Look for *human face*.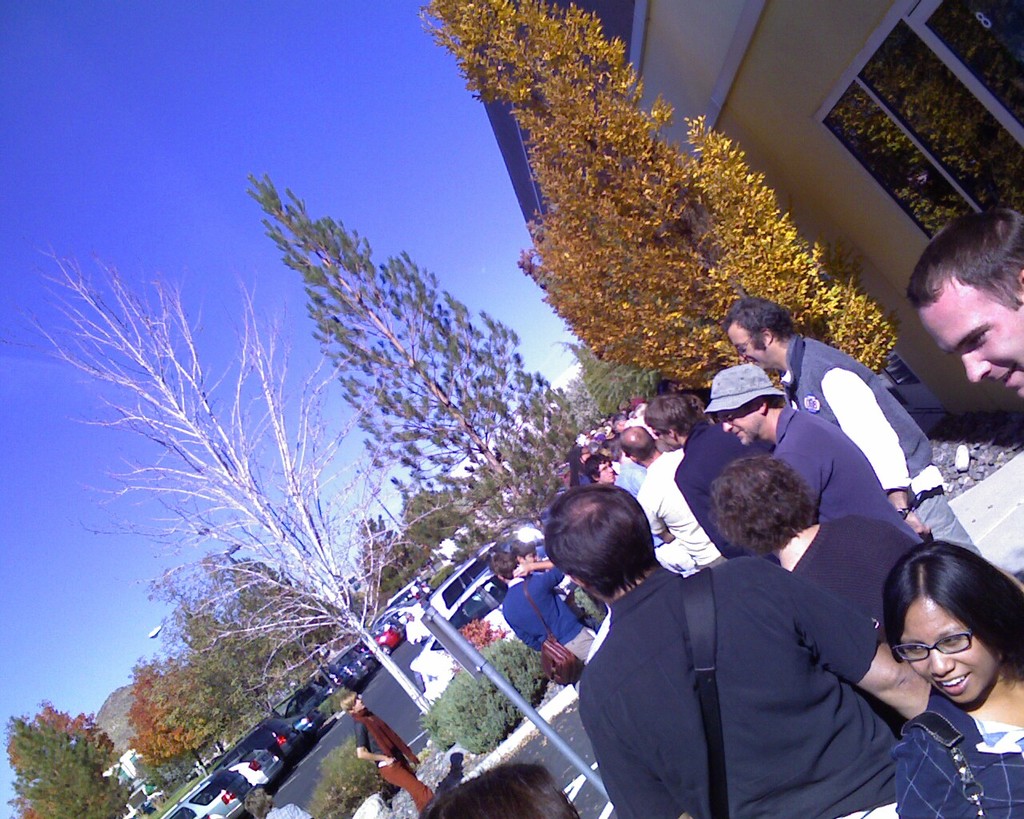
Found: pyautogui.locateOnScreen(901, 595, 995, 704).
